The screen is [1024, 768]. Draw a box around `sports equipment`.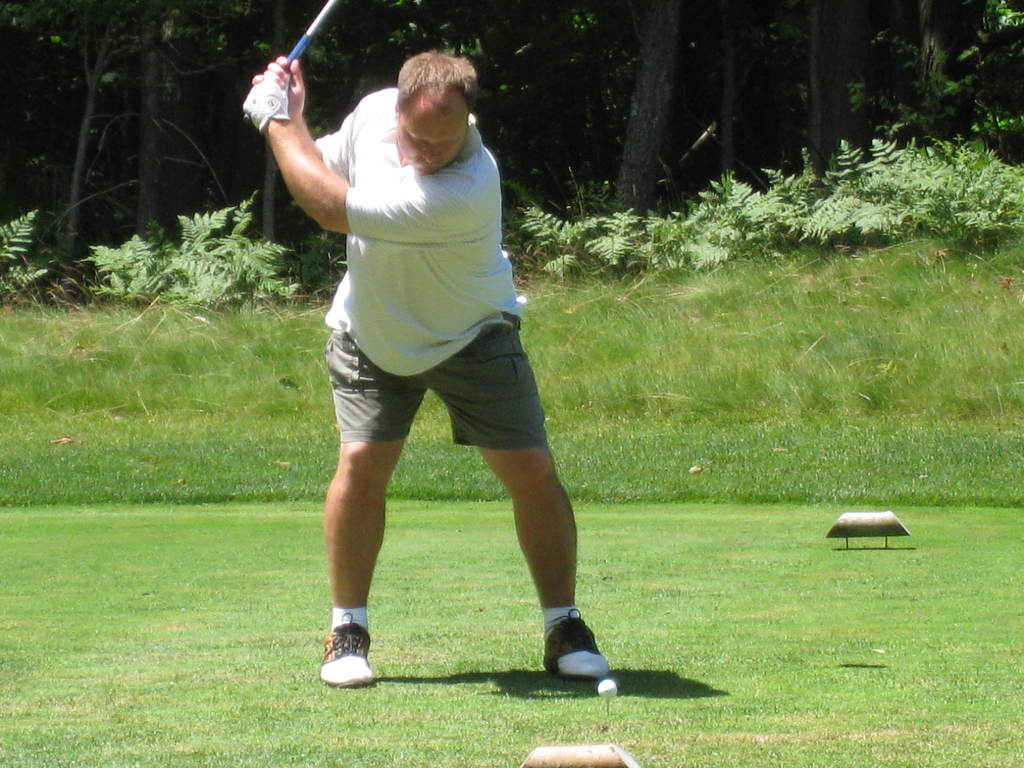
BBox(595, 678, 620, 701).
